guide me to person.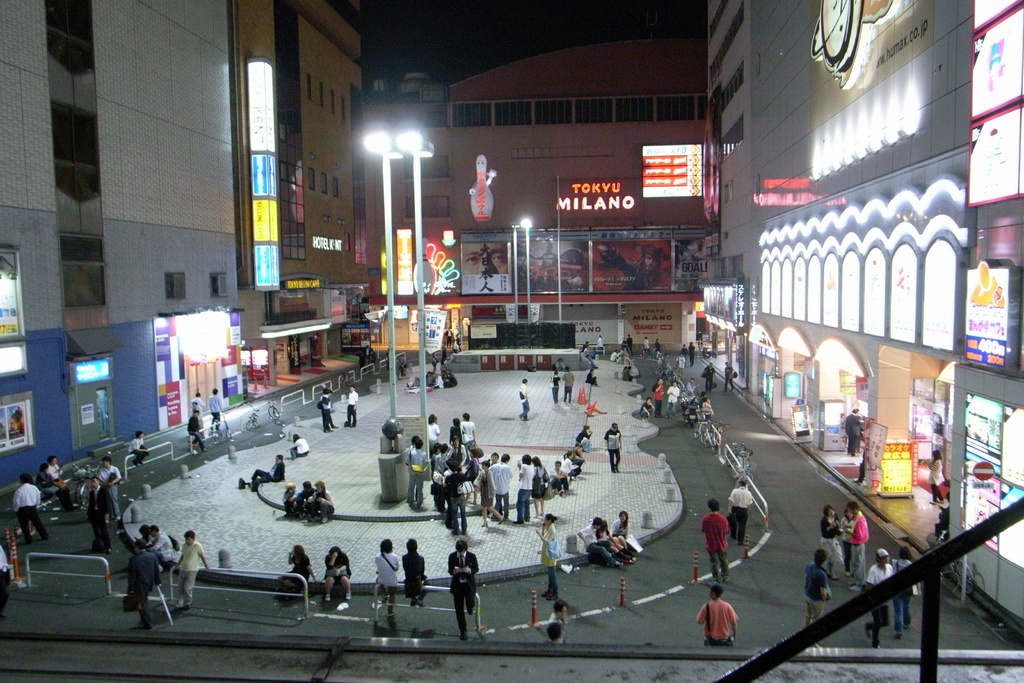
Guidance: [x1=865, y1=550, x2=896, y2=650].
